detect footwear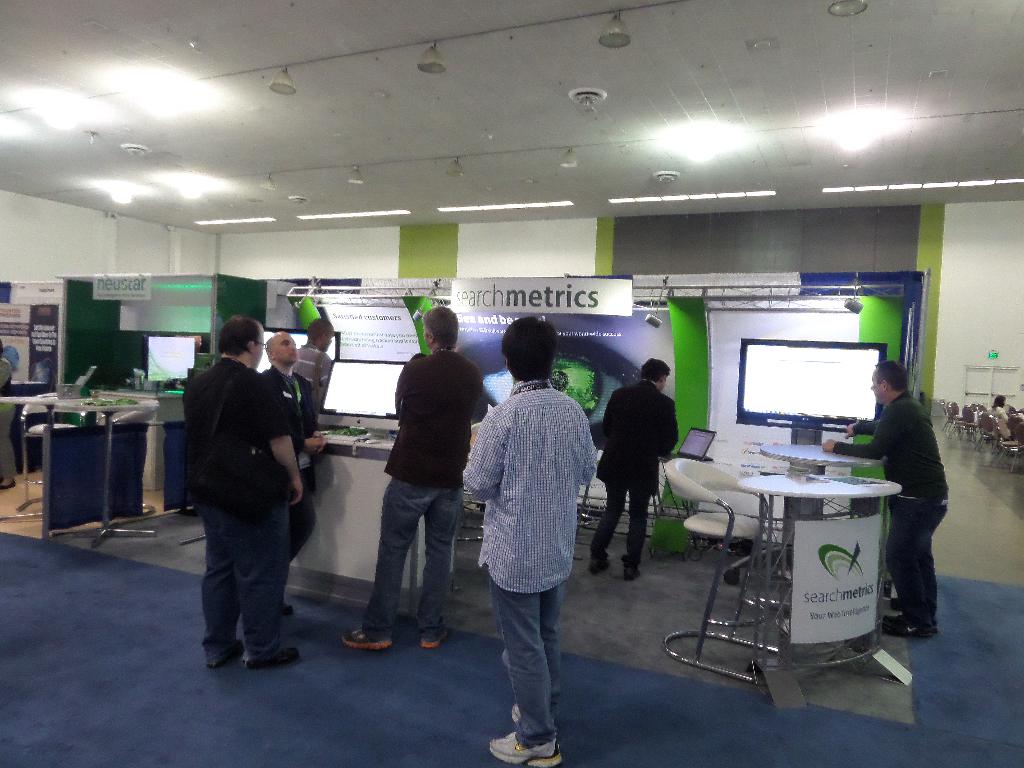
locate(615, 549, 640, 580)
